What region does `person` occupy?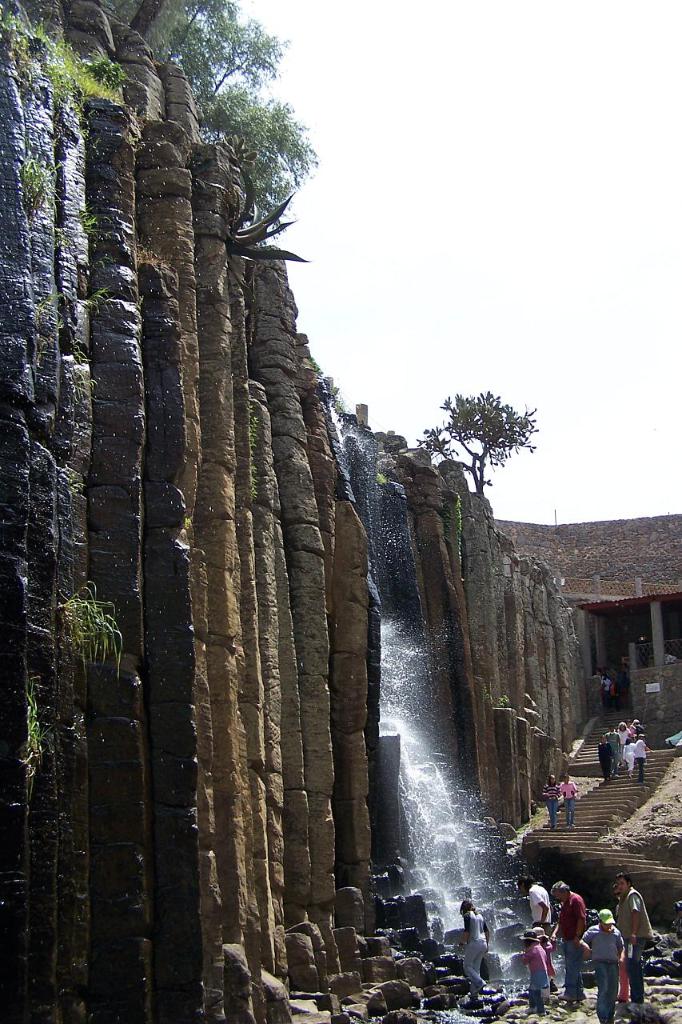
[520,876,556,955].
